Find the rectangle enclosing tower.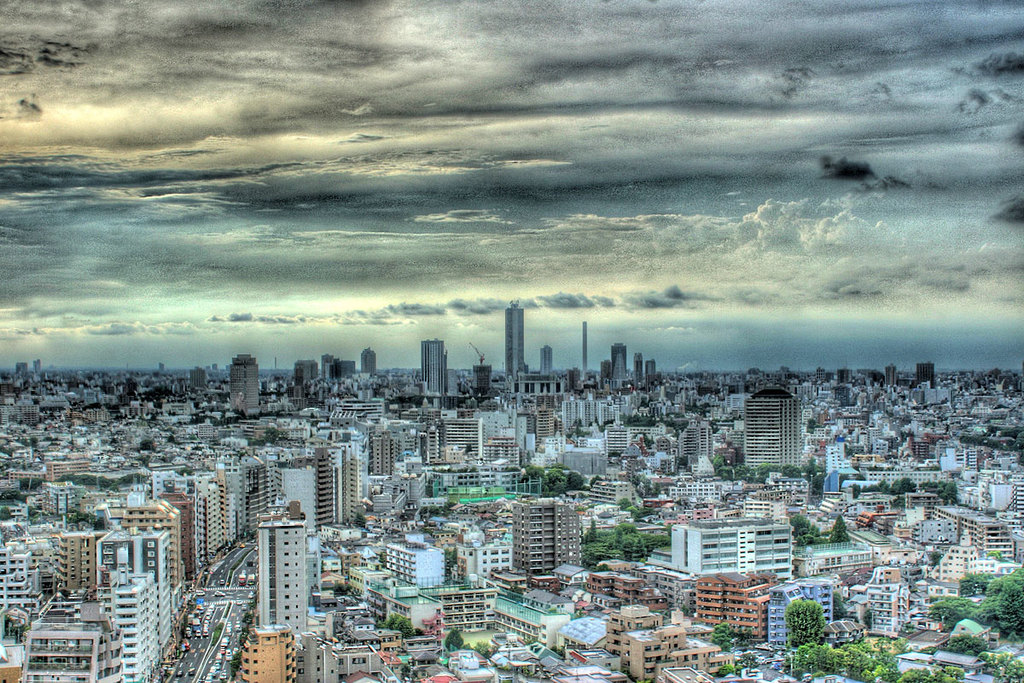
pyautogui.locateOnScreen(666, 510, 793, 580).
